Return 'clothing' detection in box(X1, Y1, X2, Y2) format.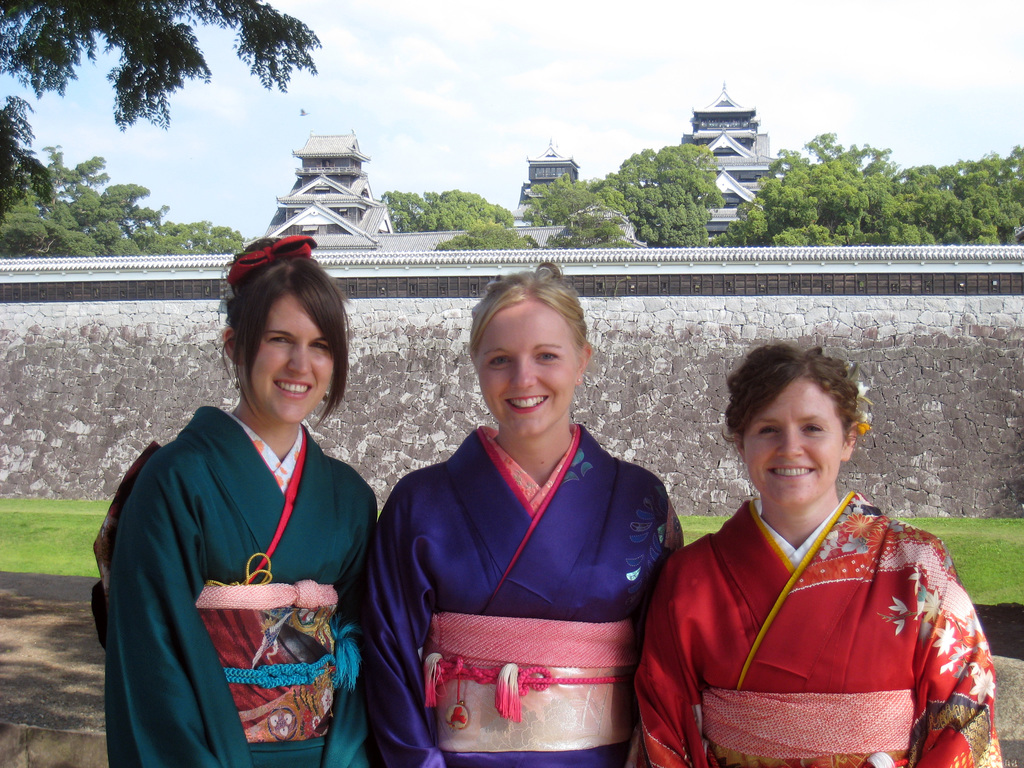
box(106, 403, 380, 767).
